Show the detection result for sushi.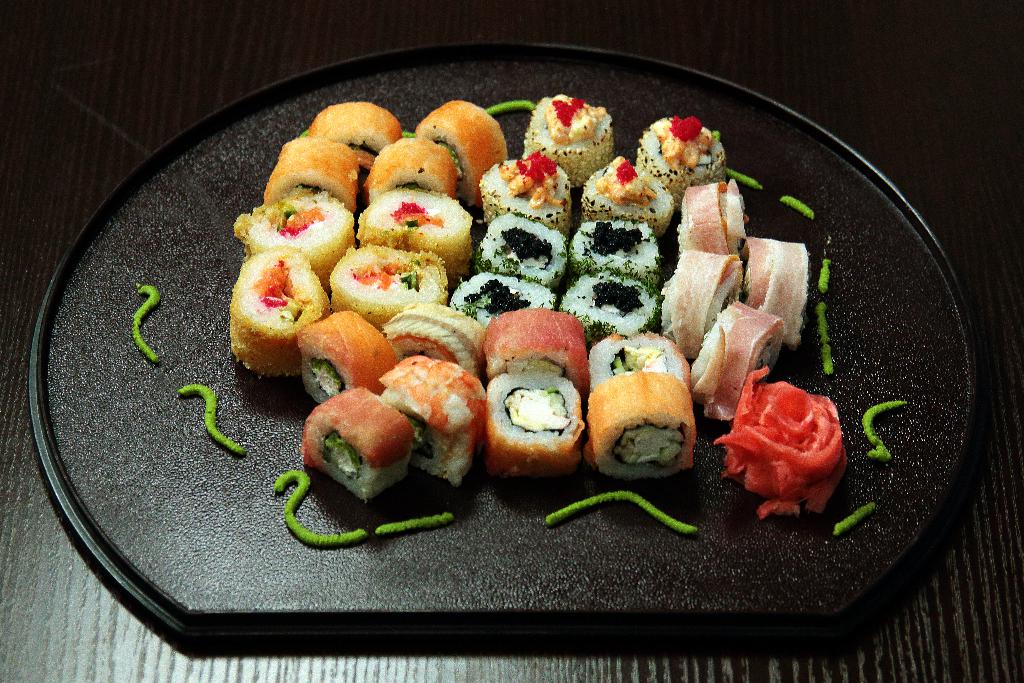
detection(229, 235, 313, 384).
